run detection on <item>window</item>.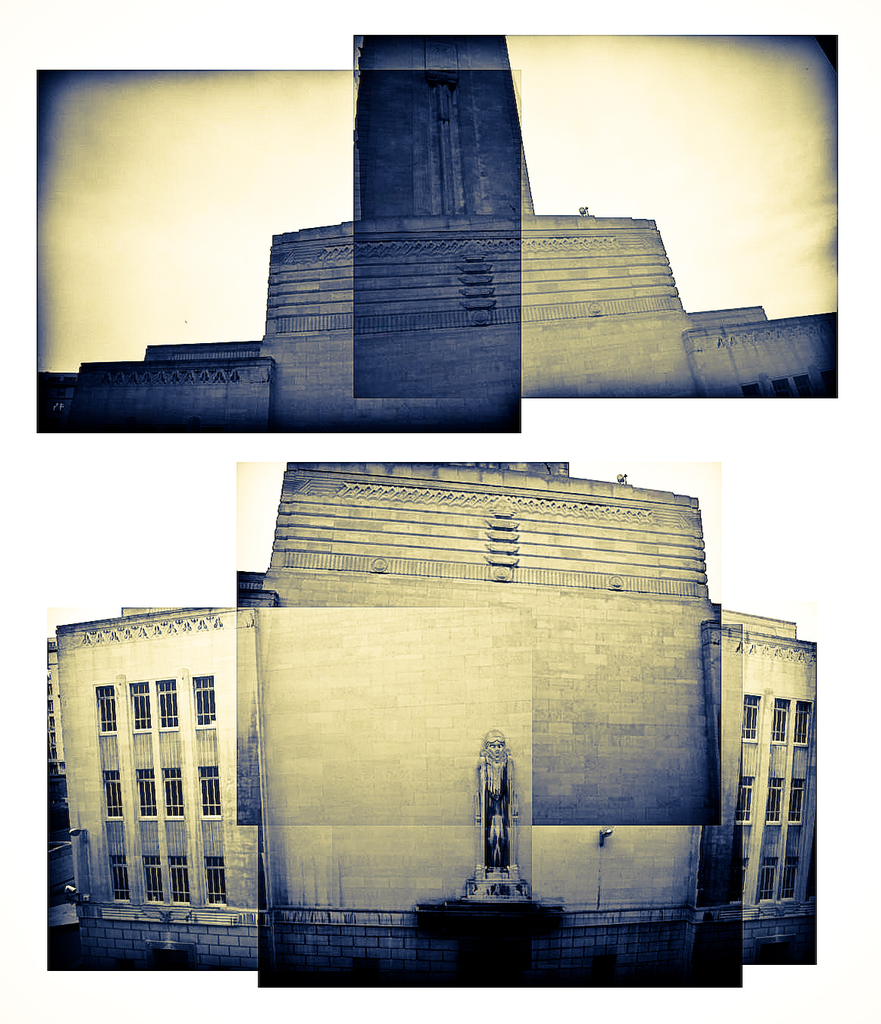
Result: 200, 854, 221, 903.
